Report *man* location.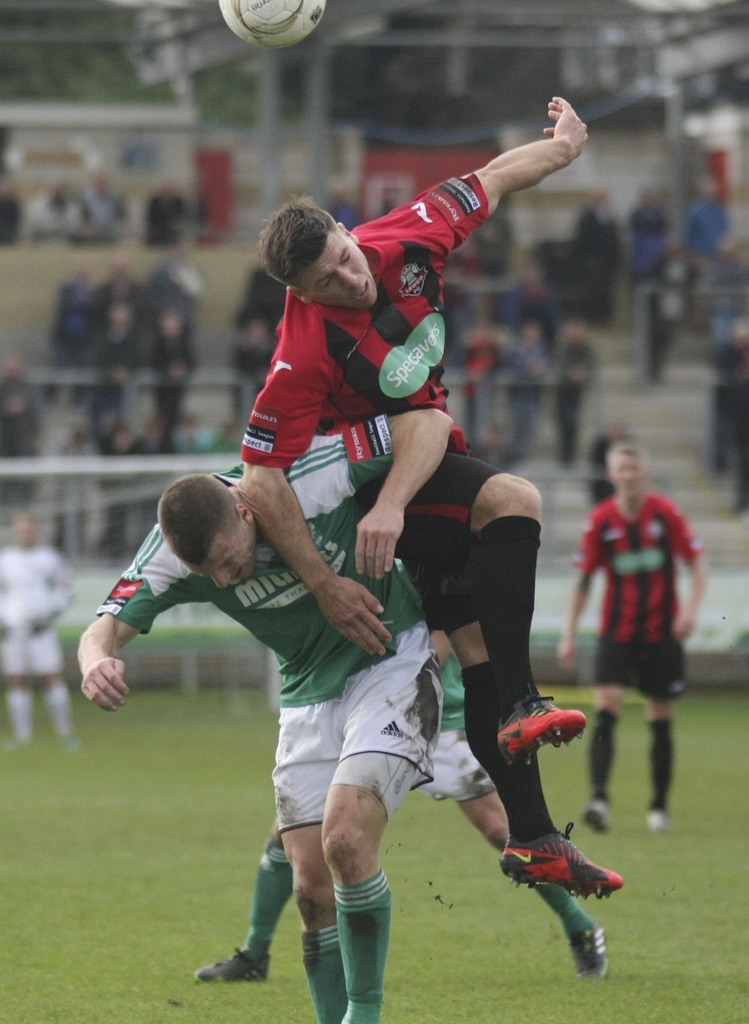
Report: BBox(230, 89, 635, 899).
